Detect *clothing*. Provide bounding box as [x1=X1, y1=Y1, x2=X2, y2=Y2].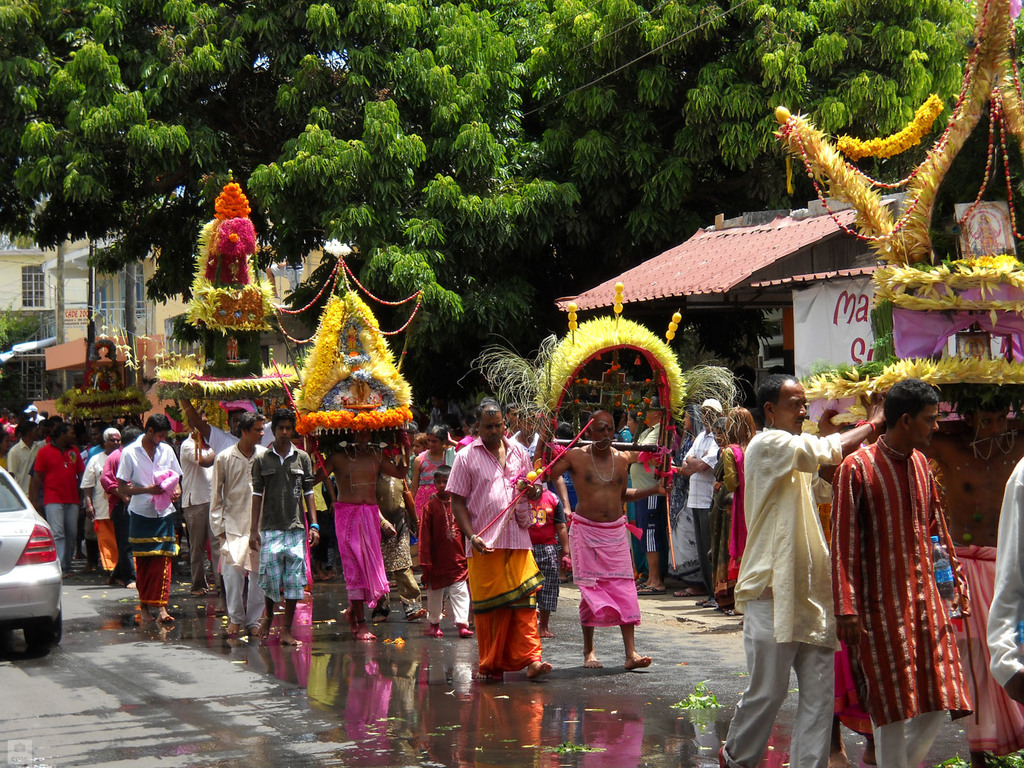
[x1=566, y1=506, x2=646, y2=632].
